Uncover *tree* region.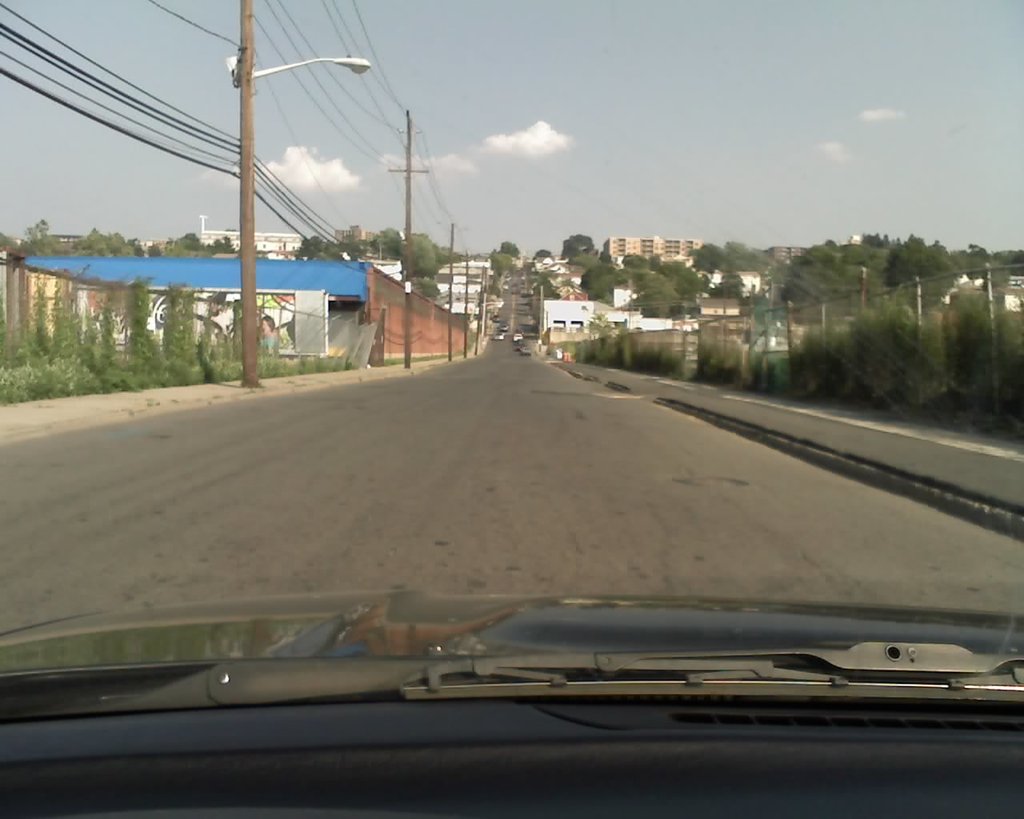
Uncovered: {"left": 501, "top": 241, "right": 523, "bottom": 262}.
